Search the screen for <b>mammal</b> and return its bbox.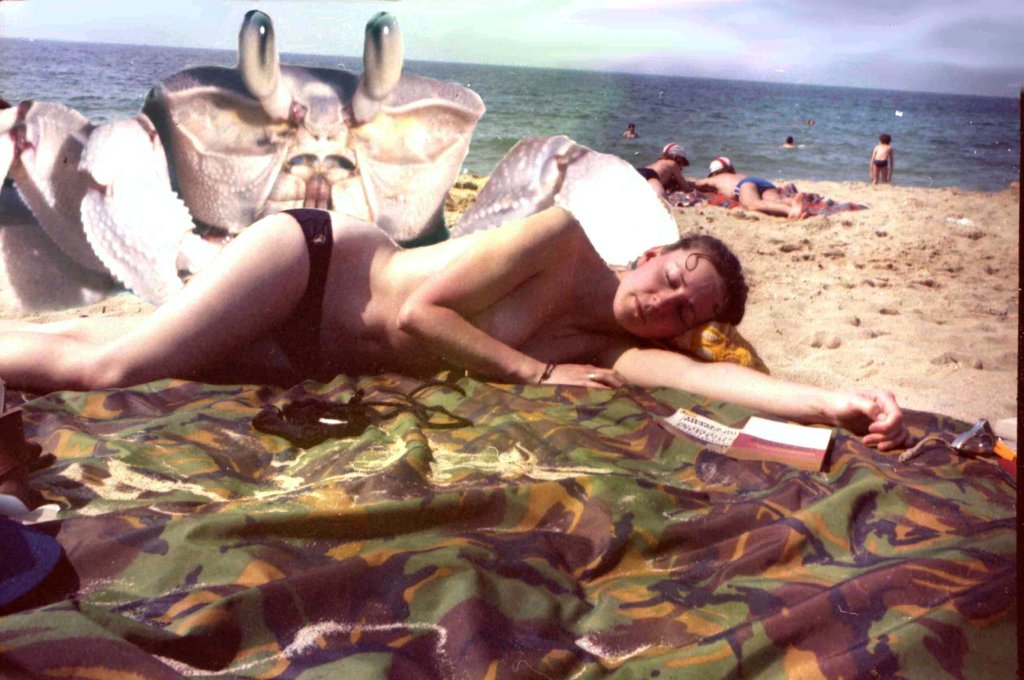
Found: detection(639, 140, 697, 198).
